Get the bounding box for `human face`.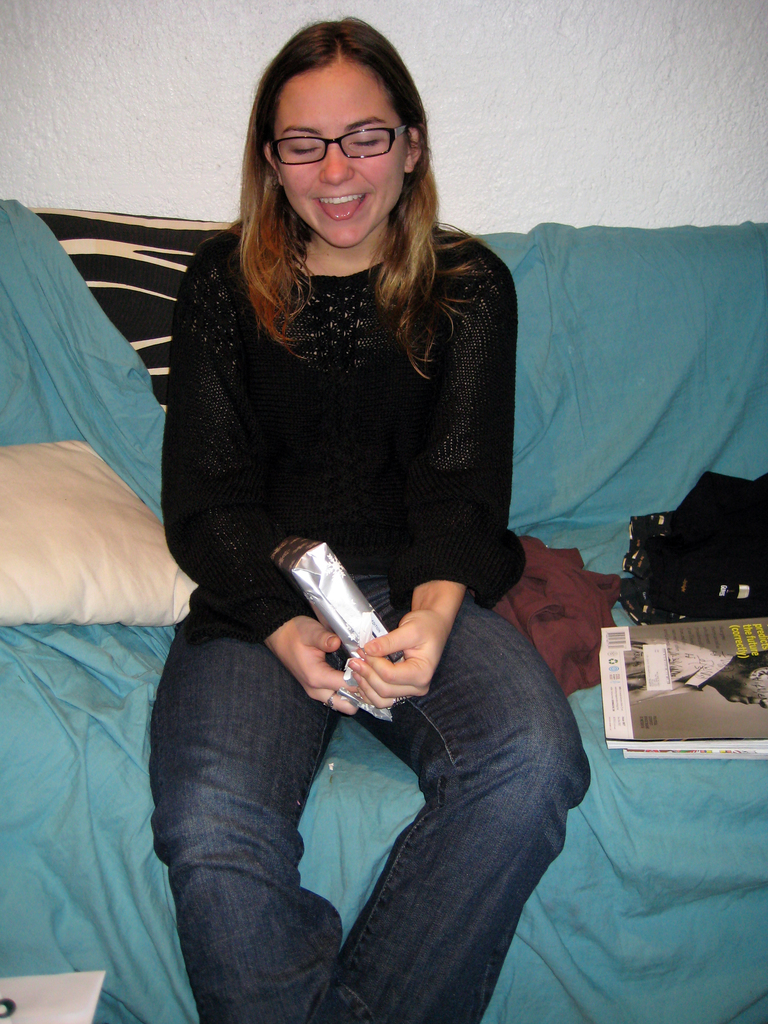
272:57:407:250.
